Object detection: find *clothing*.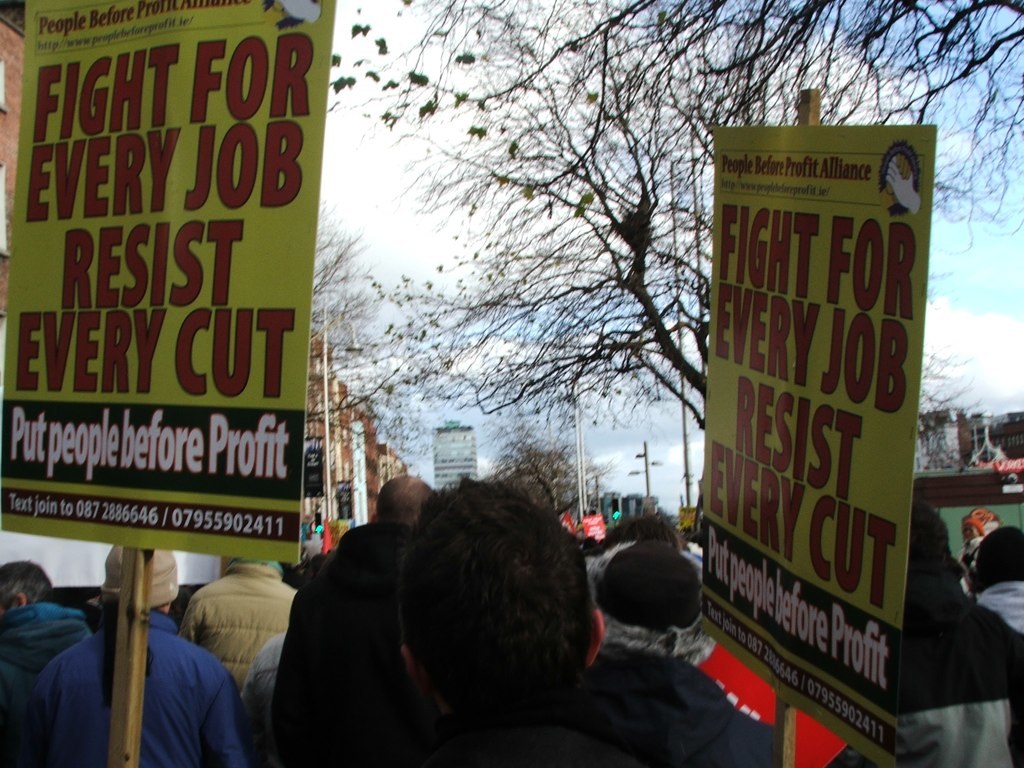
box(895, 532, 1023, 767).
